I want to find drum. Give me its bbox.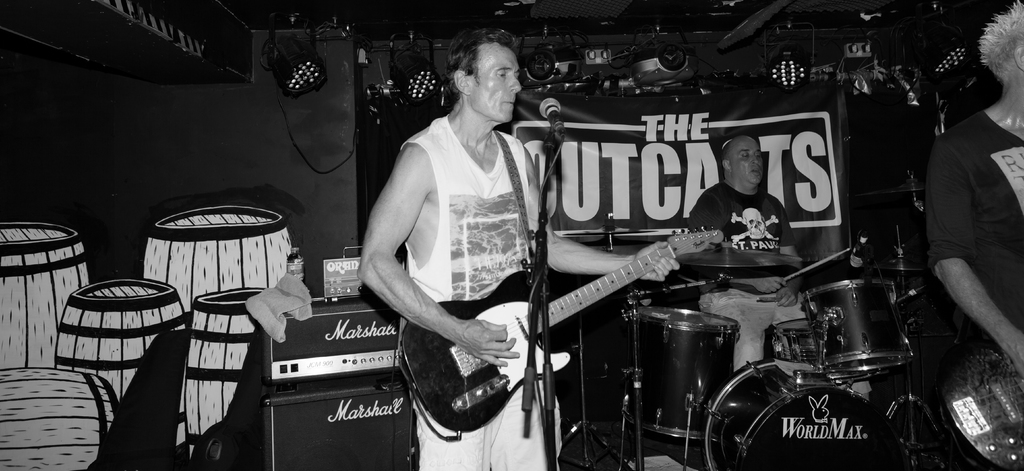
<box>772,317,820,362</box>.
